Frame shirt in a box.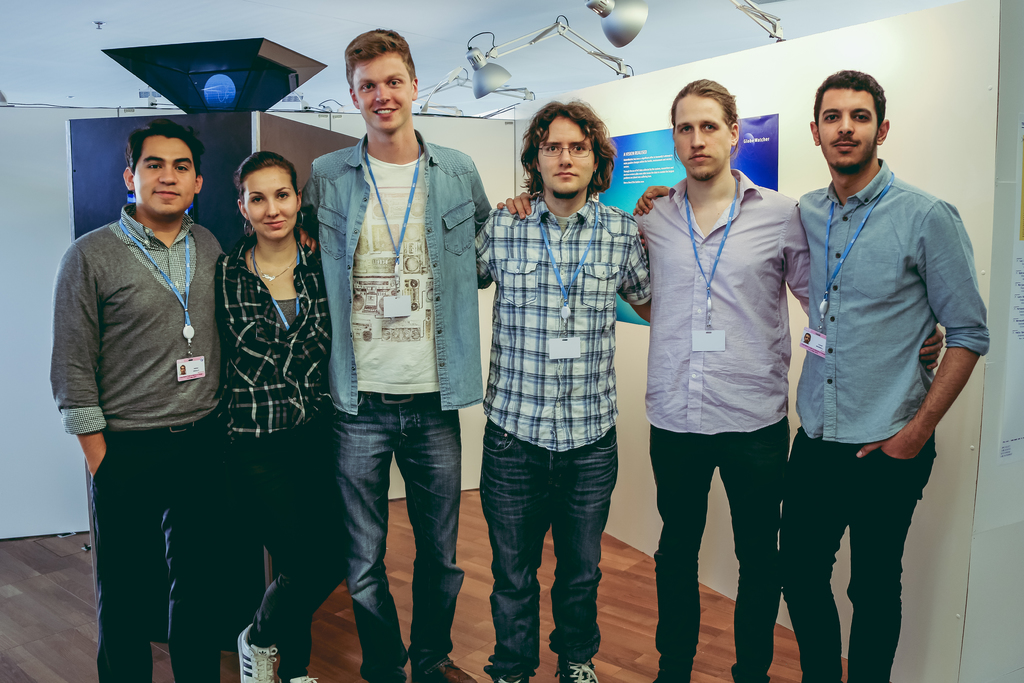
[61,199,195,436].
